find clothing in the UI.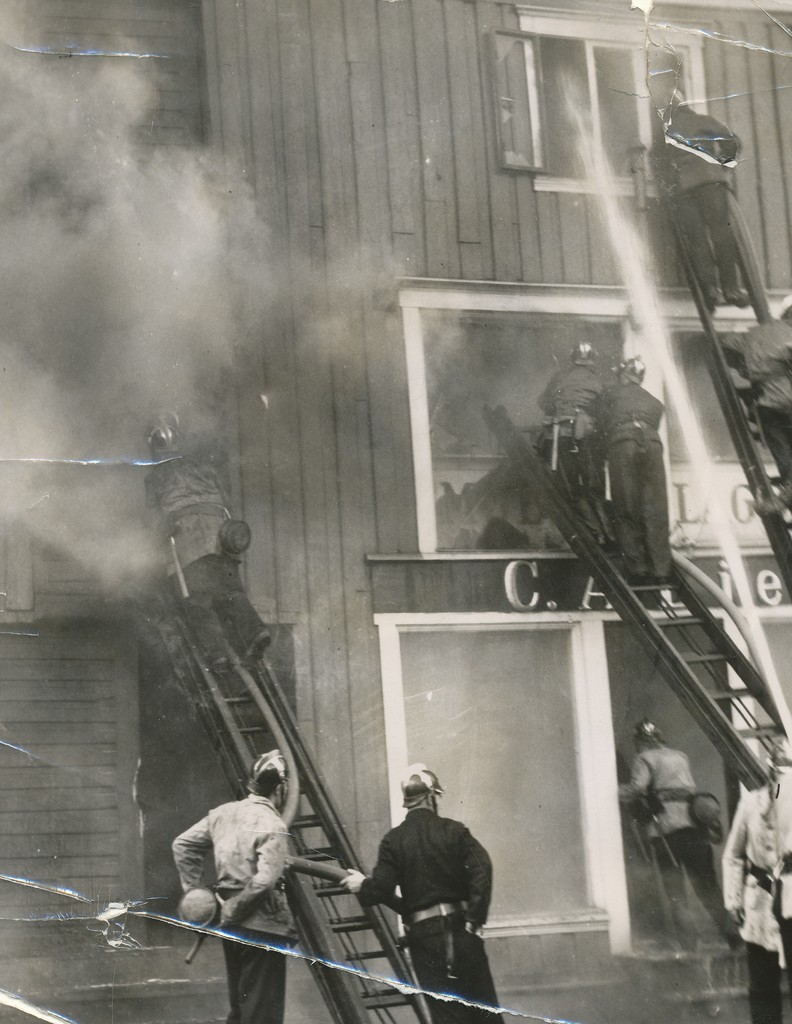
UI element at detection(601, 375, 670, 576).
